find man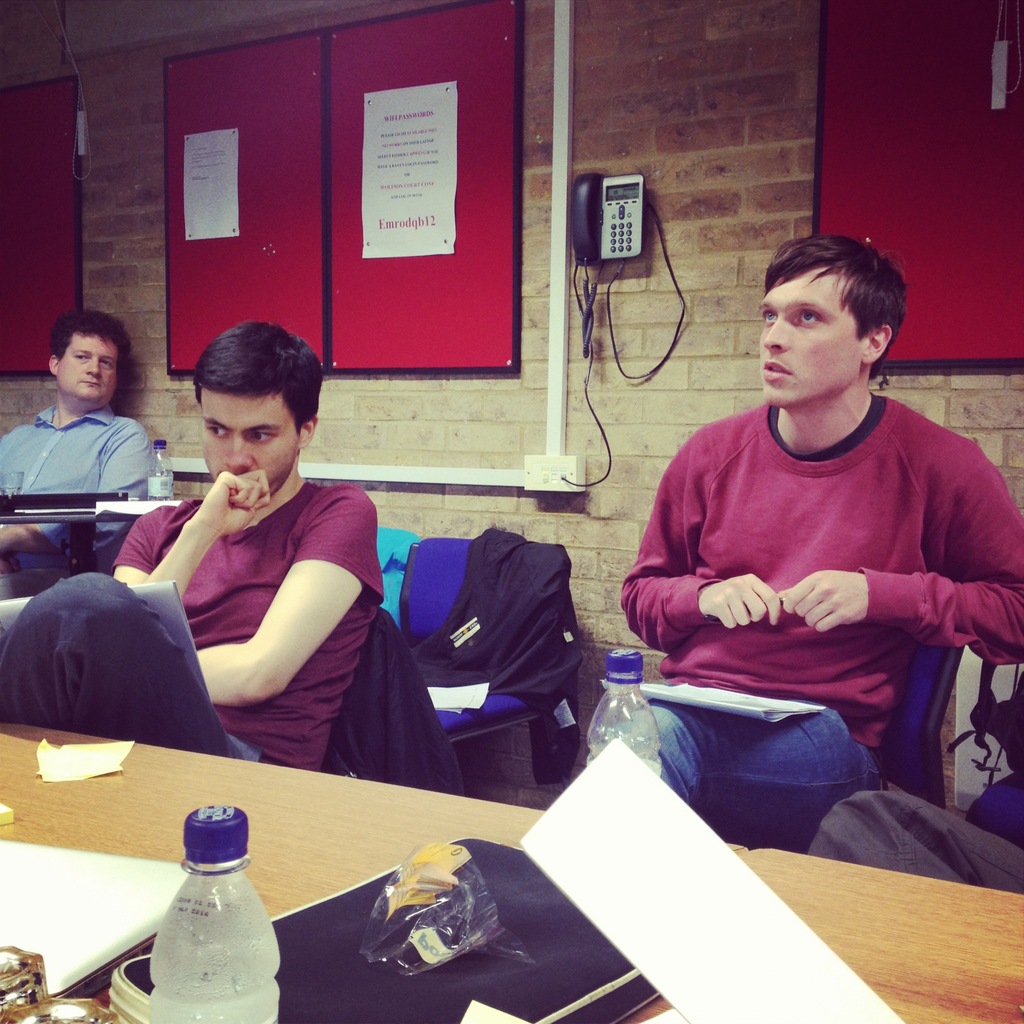
12, 313, 173, 582
